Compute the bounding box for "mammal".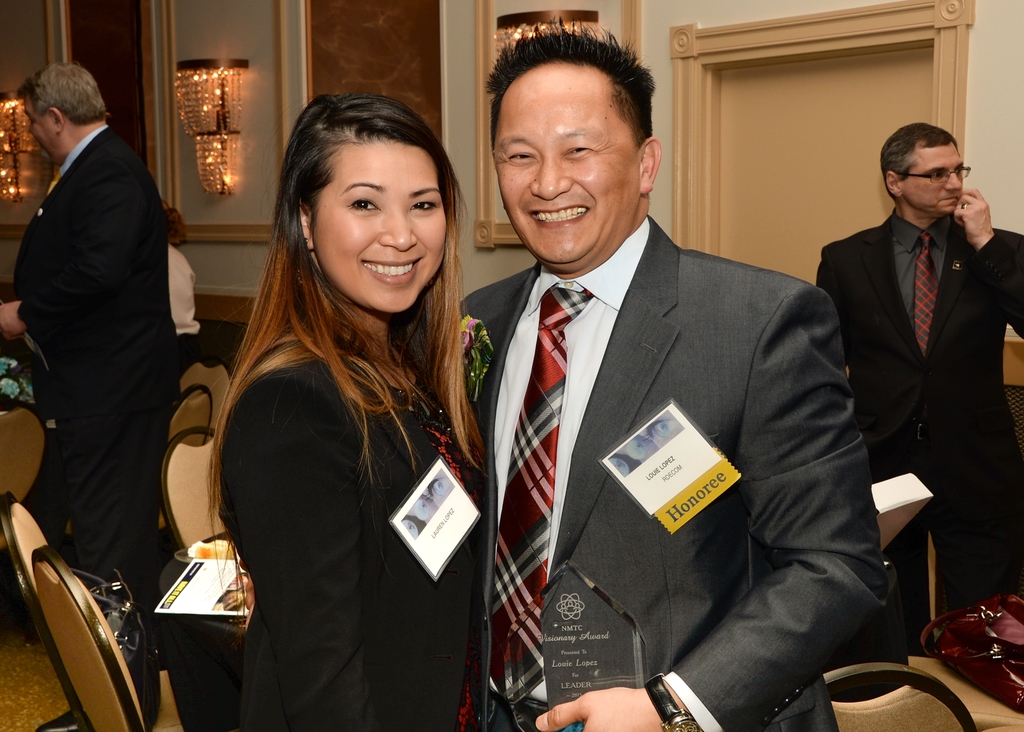
locate(160, 98, 512, 710).
